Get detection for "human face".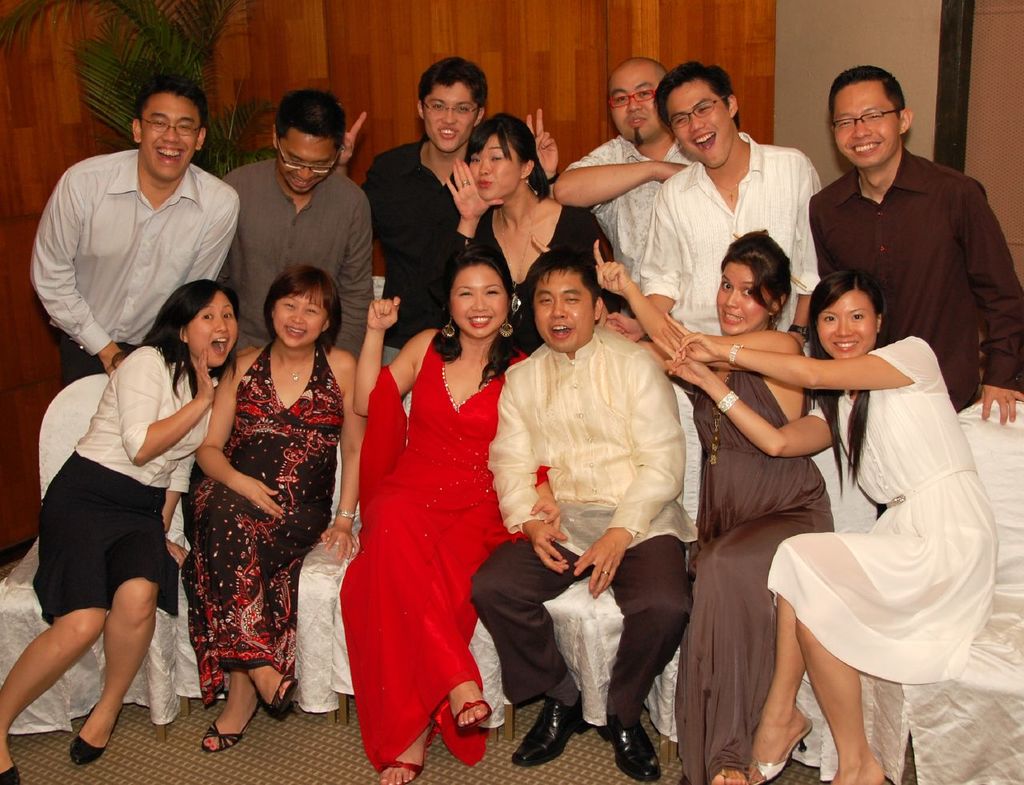
Detection: <box>274,290,326,347</box>.
